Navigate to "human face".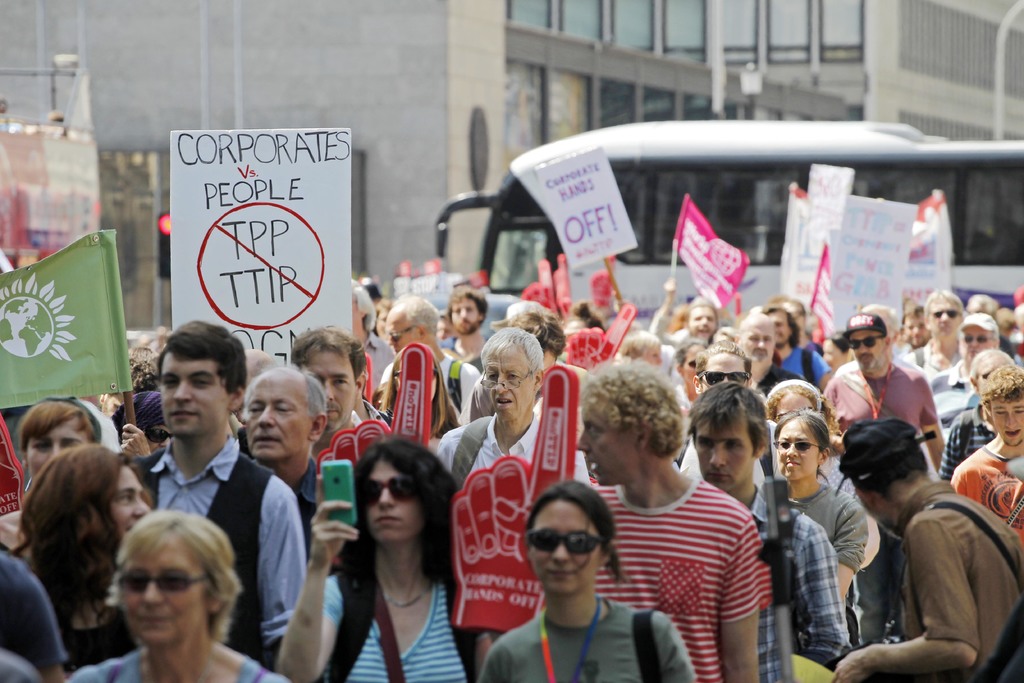
Navigation target: region(529, 498, 601, 596).
